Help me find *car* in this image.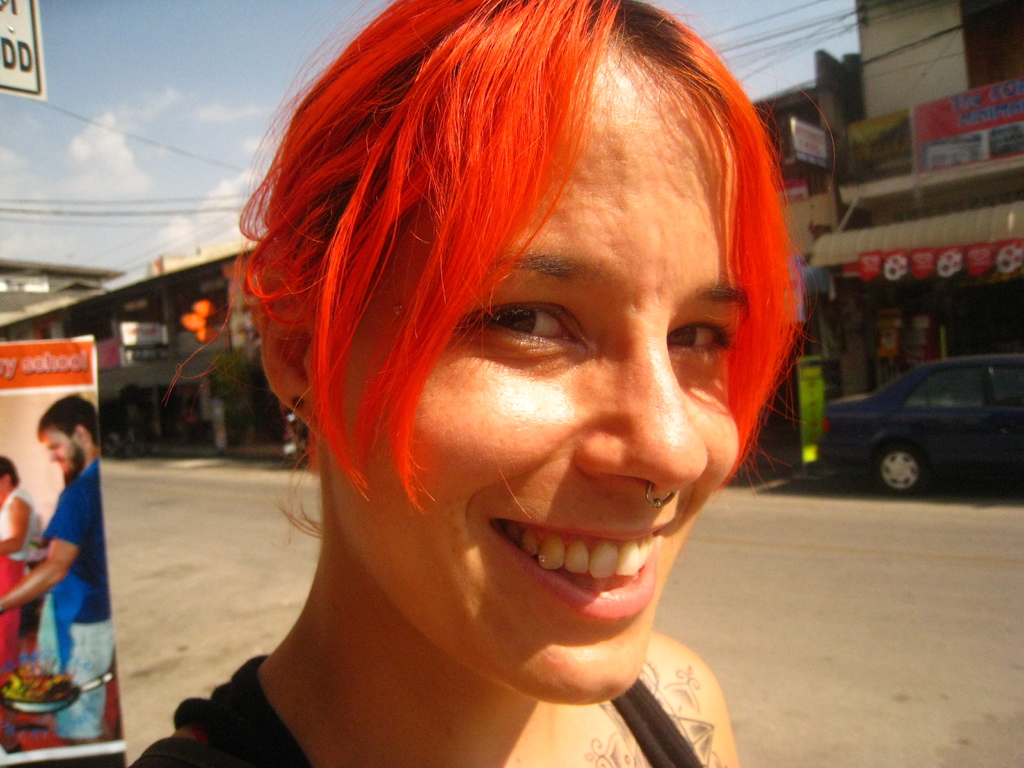
Found it: locate(810, 349, 1022, 504).
